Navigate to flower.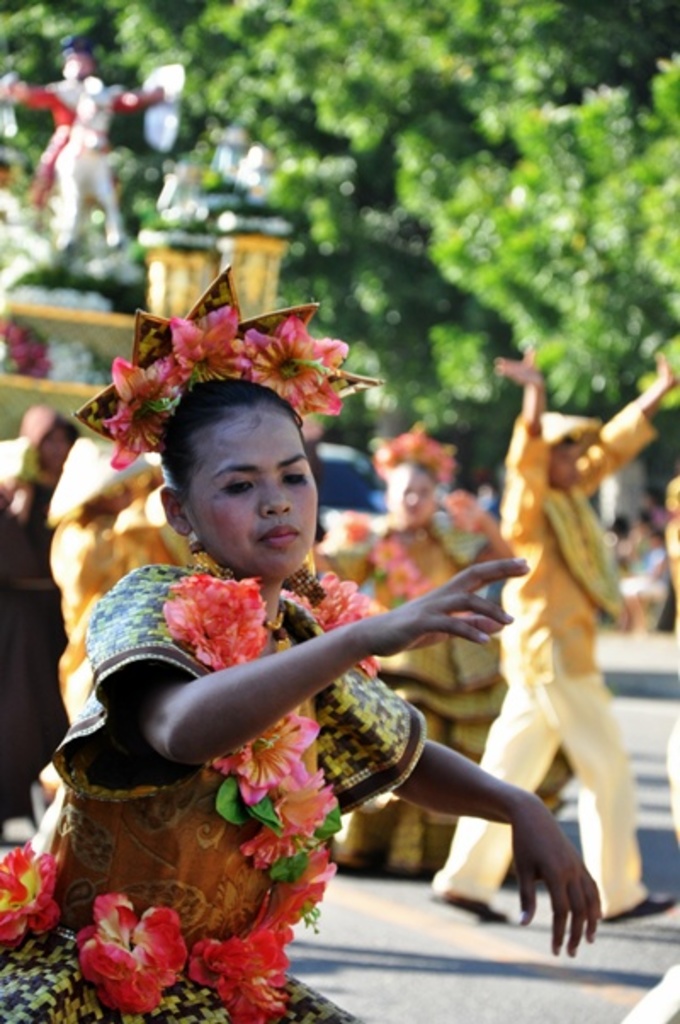
Navigation target: x1=246, y1=315, x2=357, y2=420.
